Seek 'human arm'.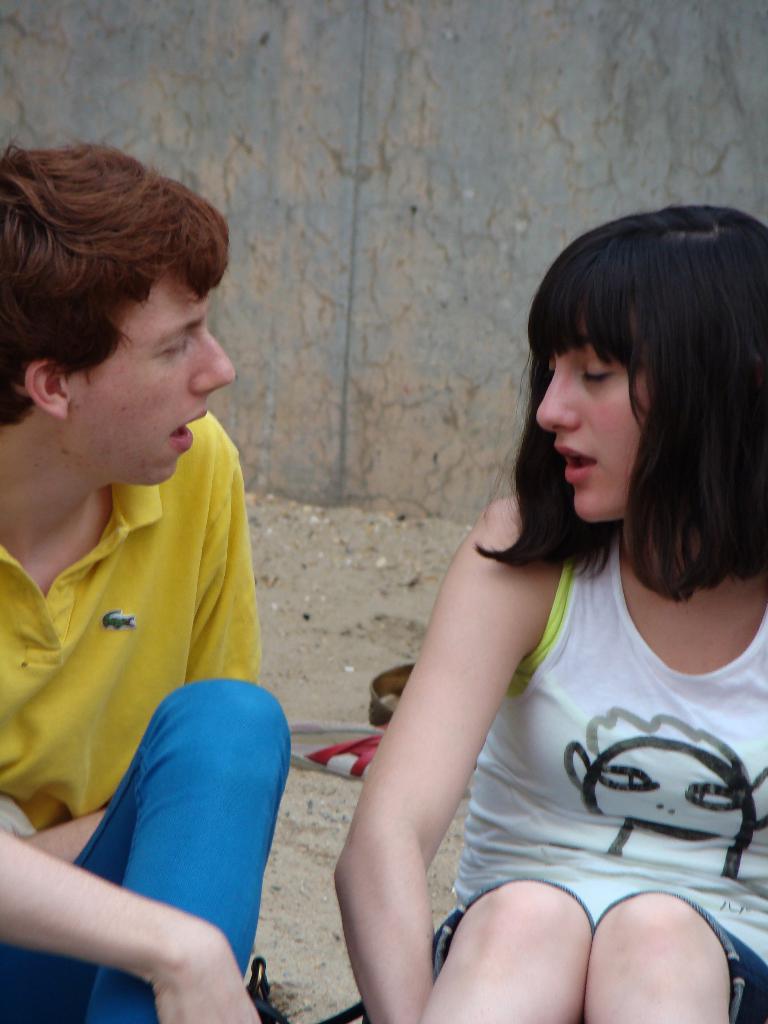
rect(329, 519, 578, 998).
